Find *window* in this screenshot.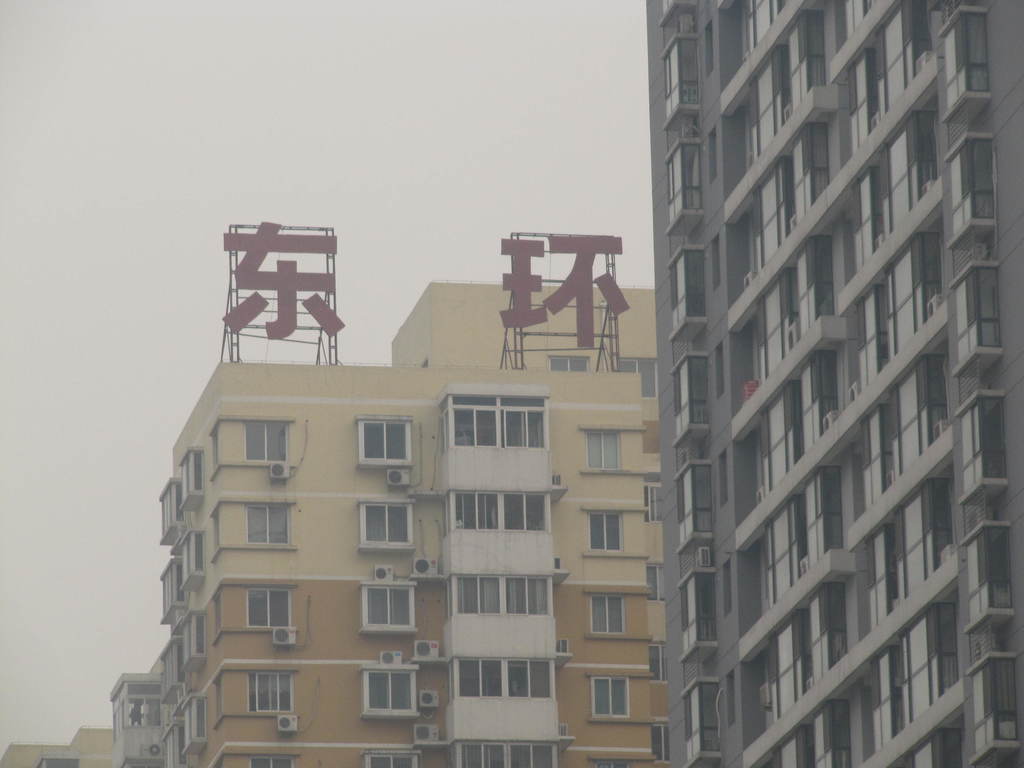
The bounding box for *window* is (left=440, top=399, right=448, bottom=455).
